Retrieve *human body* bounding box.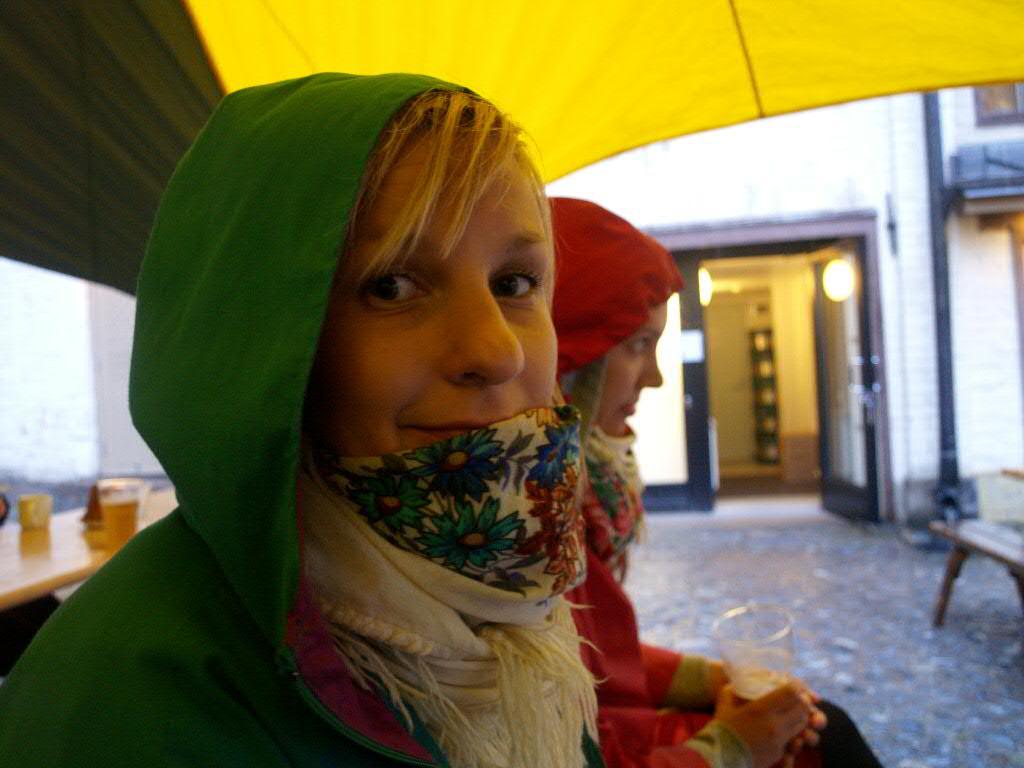
Bounding box: [left=545, top=192, right=885, bottom=767].
